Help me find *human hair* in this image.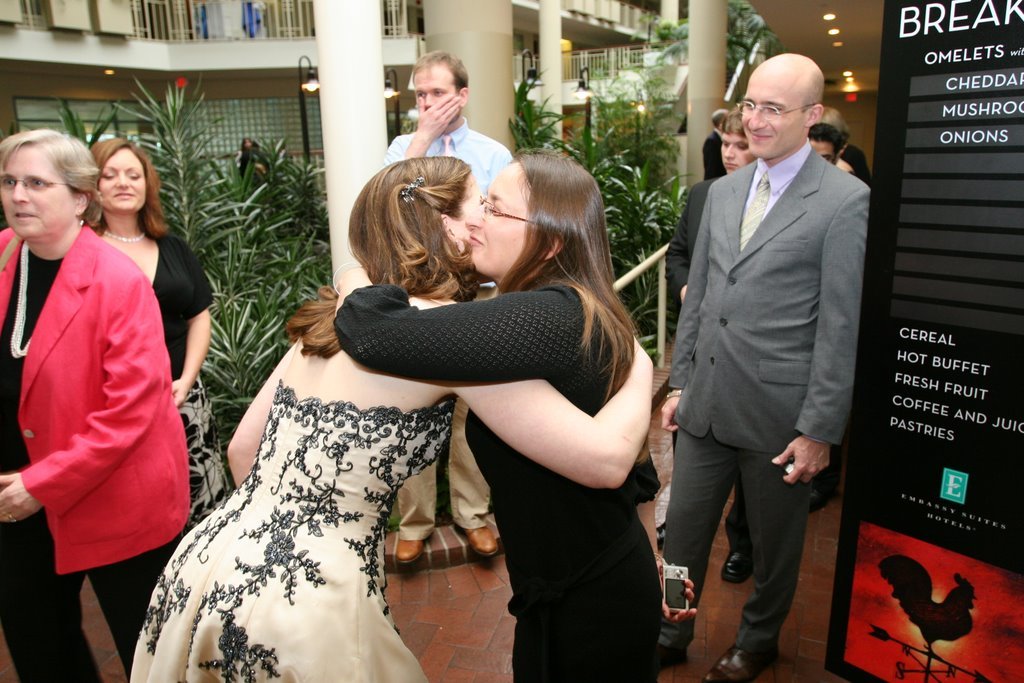
Found it: (left=722, top=110, right=749, bottom=141).
